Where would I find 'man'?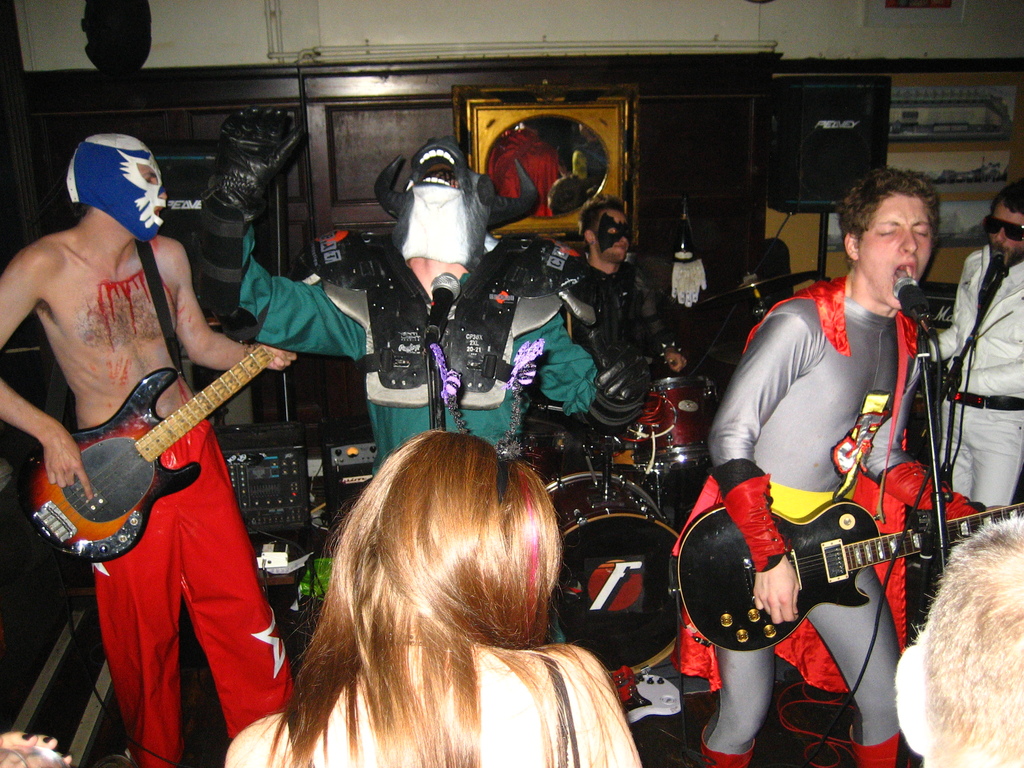
At crop(703, 164, 973, 759).
